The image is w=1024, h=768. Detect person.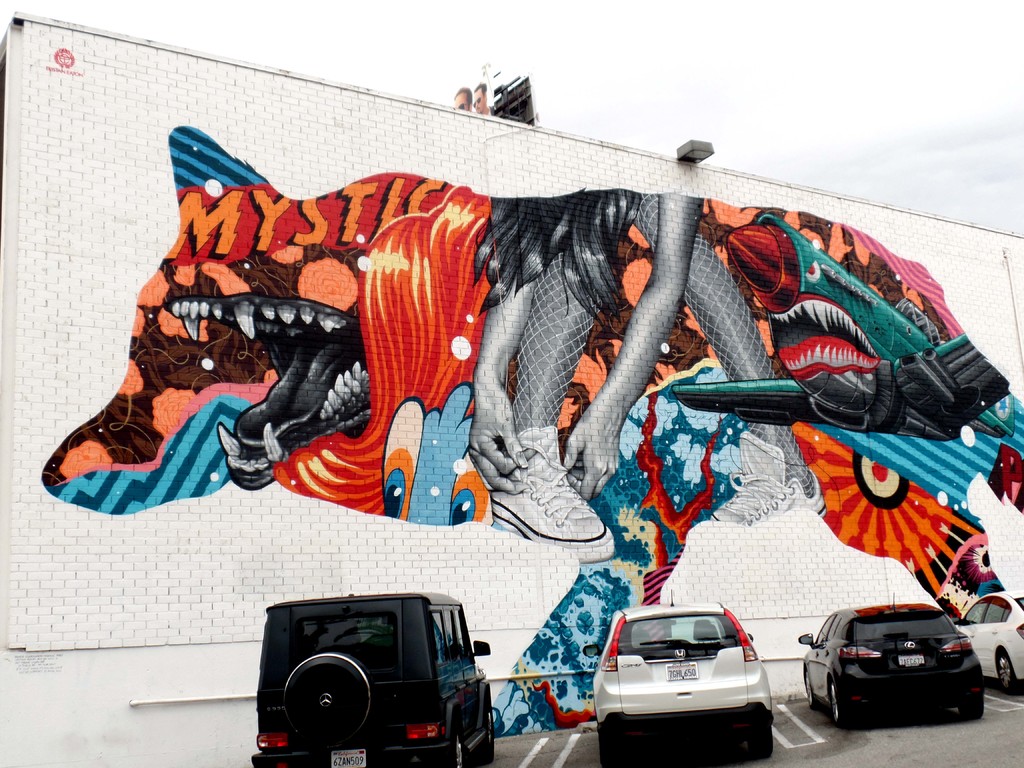
Detection: (left=465, top=195, right=825, bottom=566).
